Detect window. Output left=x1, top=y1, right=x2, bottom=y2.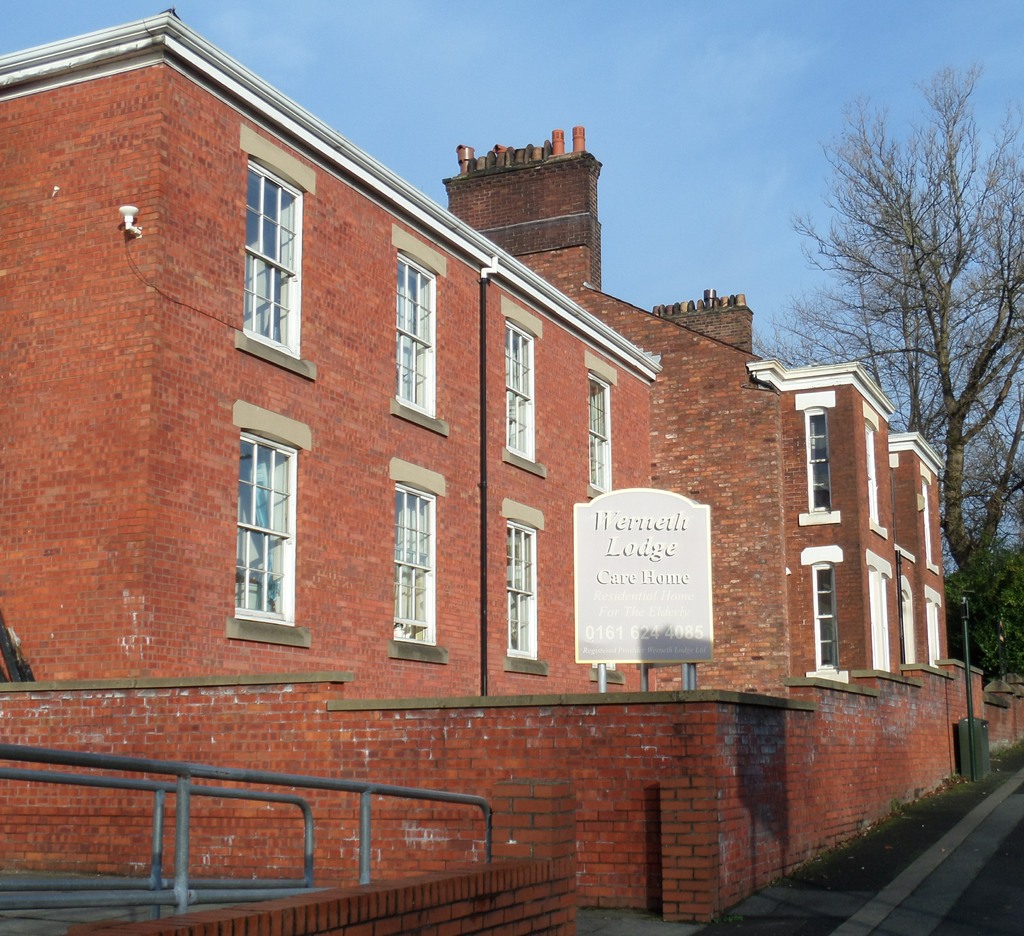
left=791, top=383, right=842, bottom=528.
